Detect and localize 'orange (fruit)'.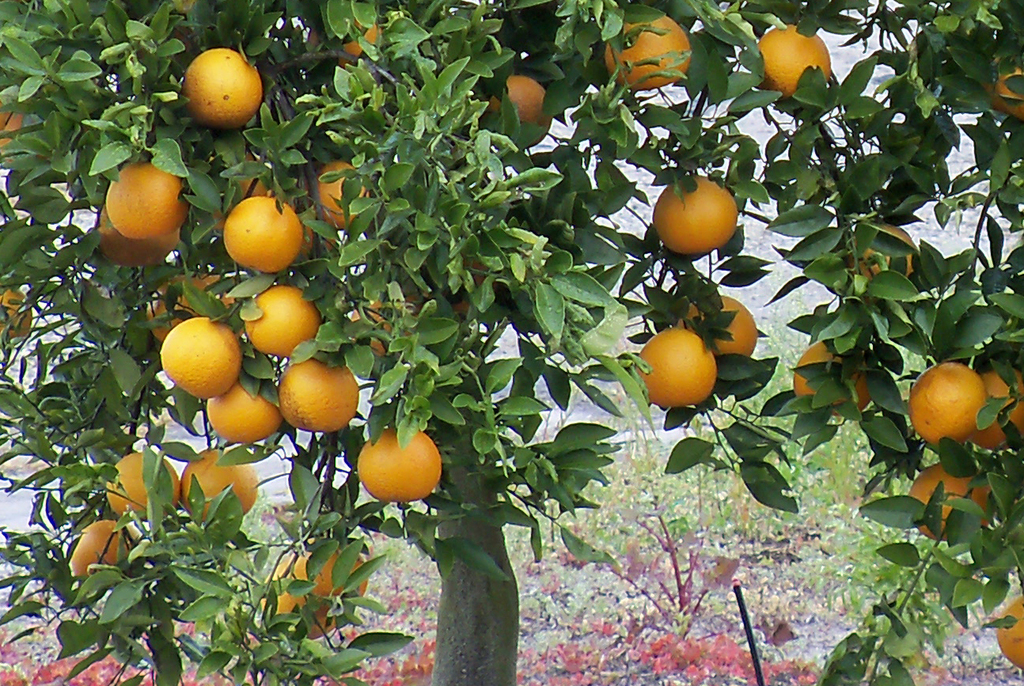
Localized at 981, 370, 1023, 455.
